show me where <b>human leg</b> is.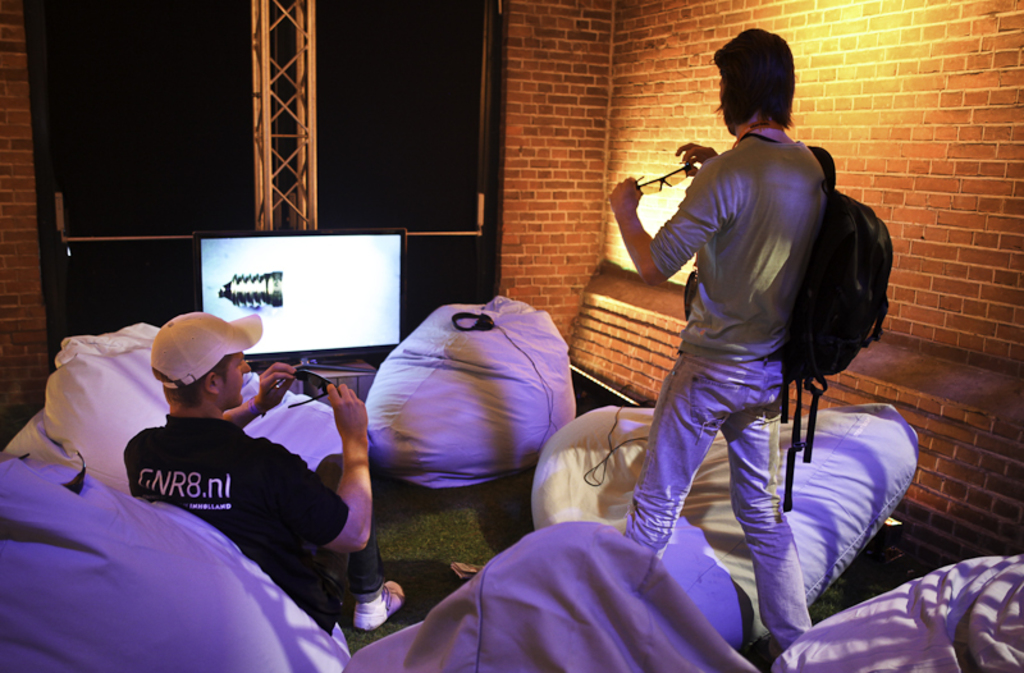
<b>human leg</b> is at bbox=(726, 336, 800, 653).
